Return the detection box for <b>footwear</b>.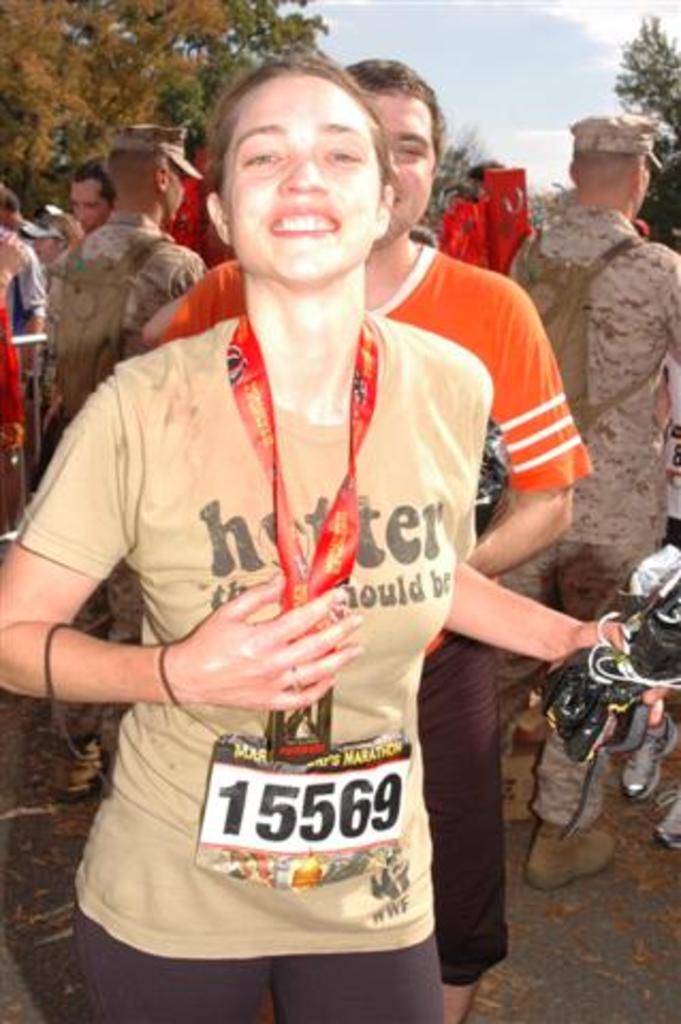
(left=621, top=713, right=679, bottom=796).
